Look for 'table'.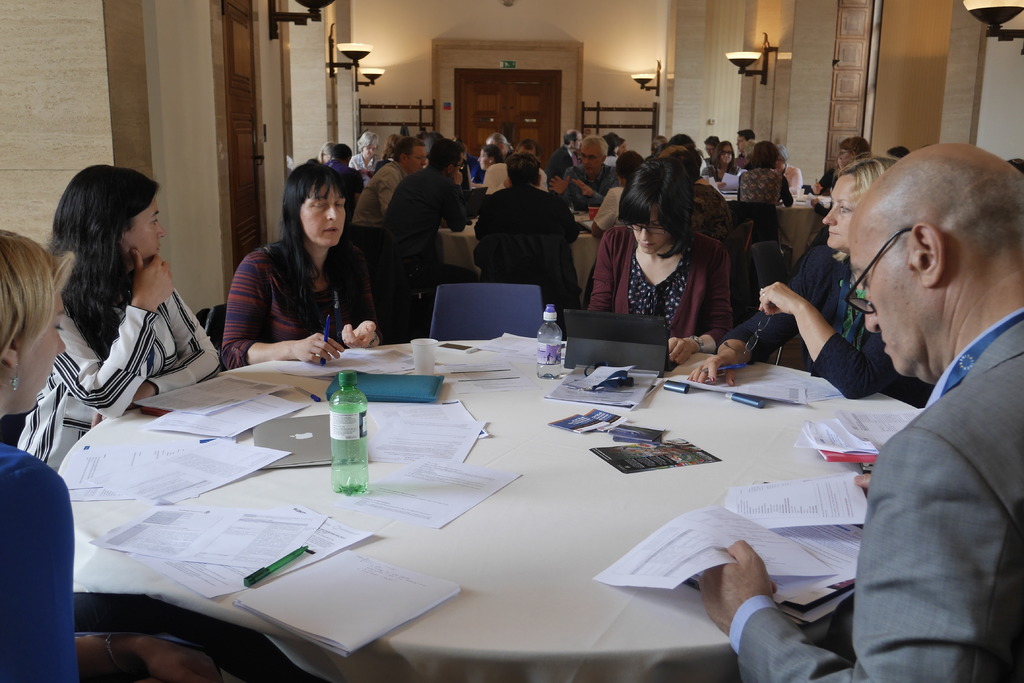
Found: box(442, 211, 593, 298).
